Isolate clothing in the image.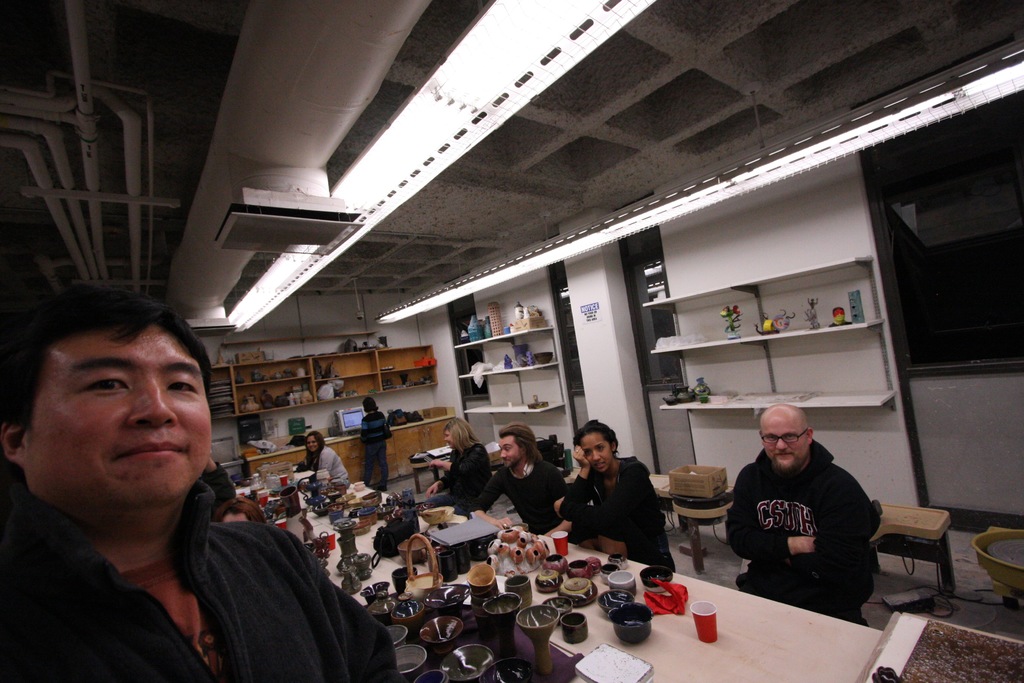
Isolated region: (738,429,897,603).
